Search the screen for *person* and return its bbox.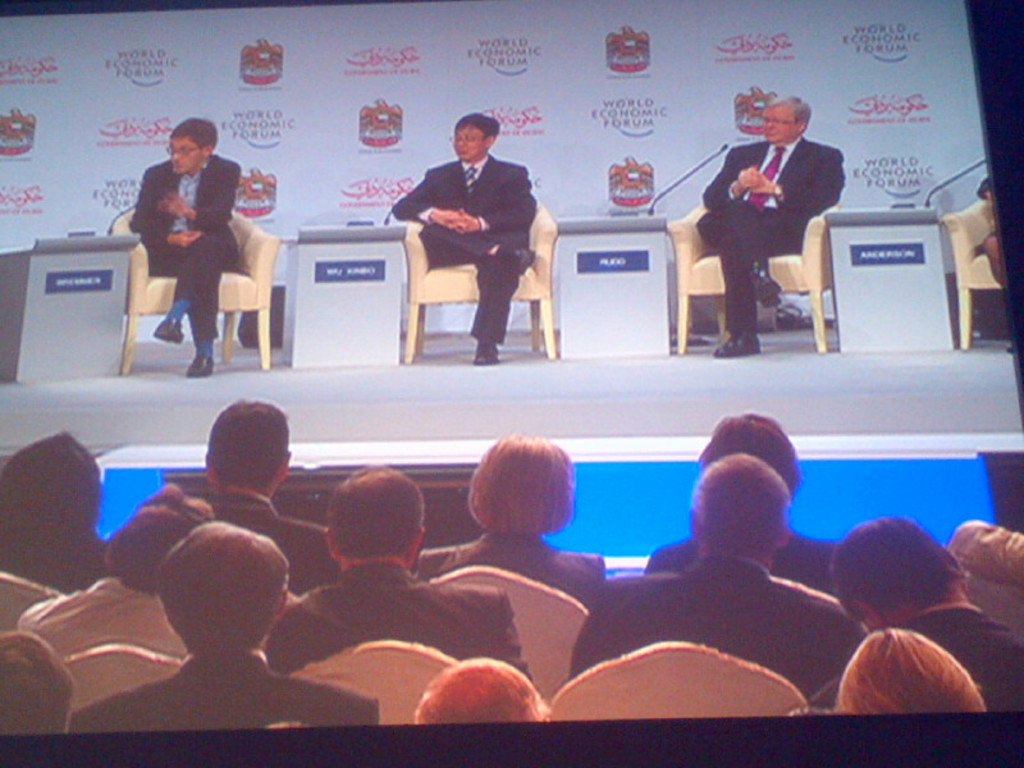
Found: box=[132, 118, 257, 374].
